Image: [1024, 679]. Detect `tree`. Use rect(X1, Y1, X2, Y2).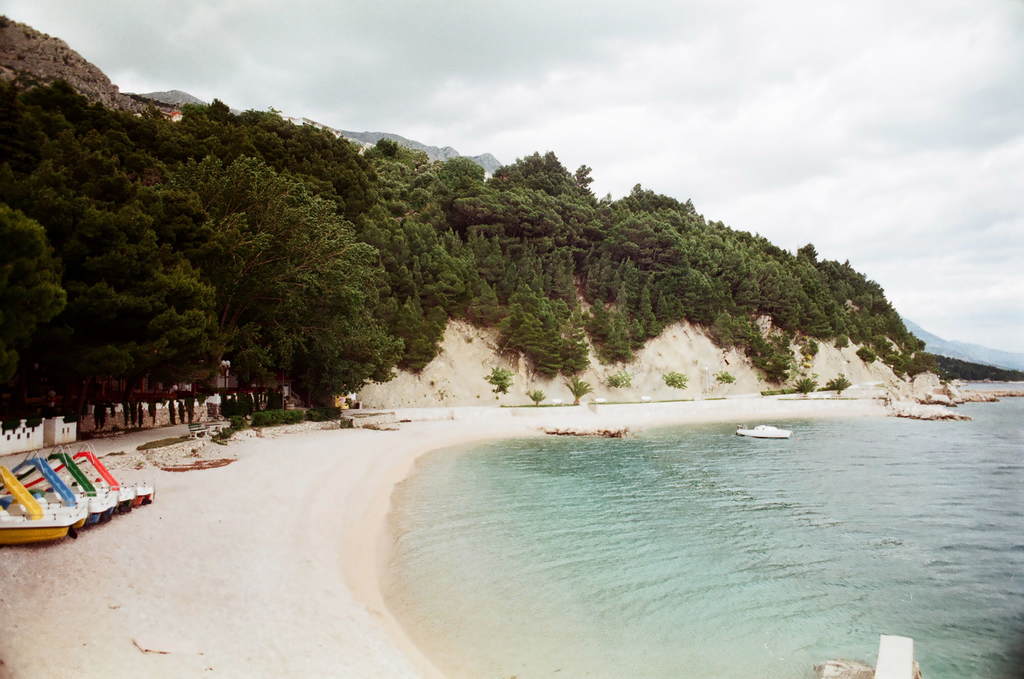
rect(22, 155, 66, 248).
